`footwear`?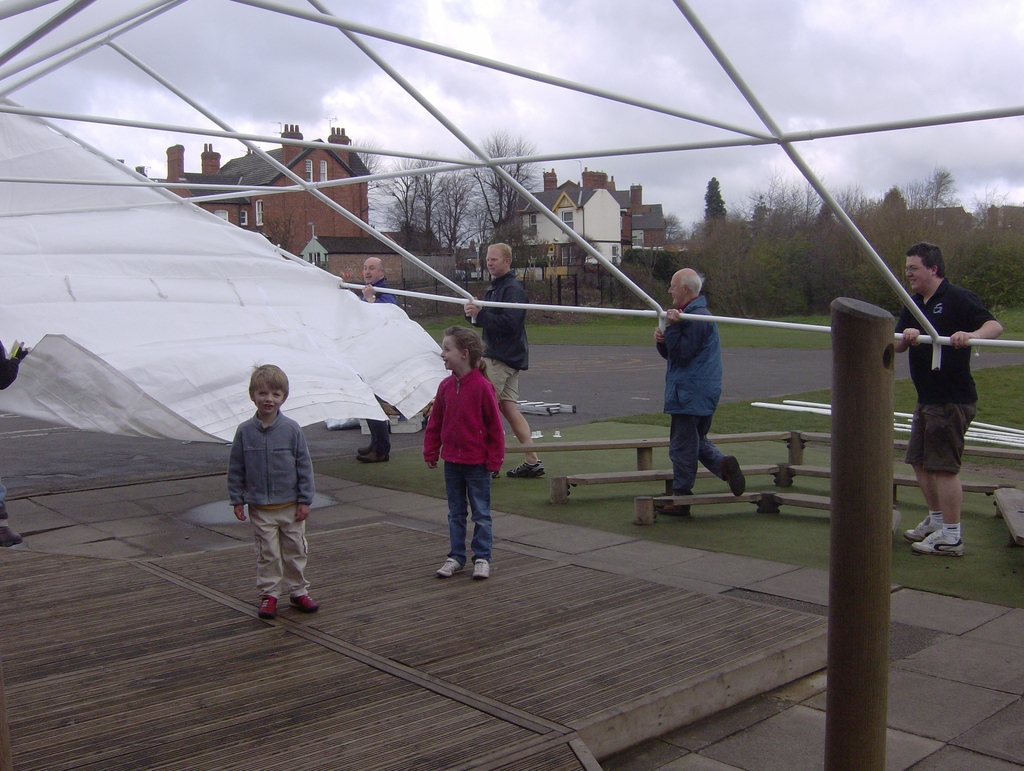
[left=436, top=558, right=461, bottom=575]
